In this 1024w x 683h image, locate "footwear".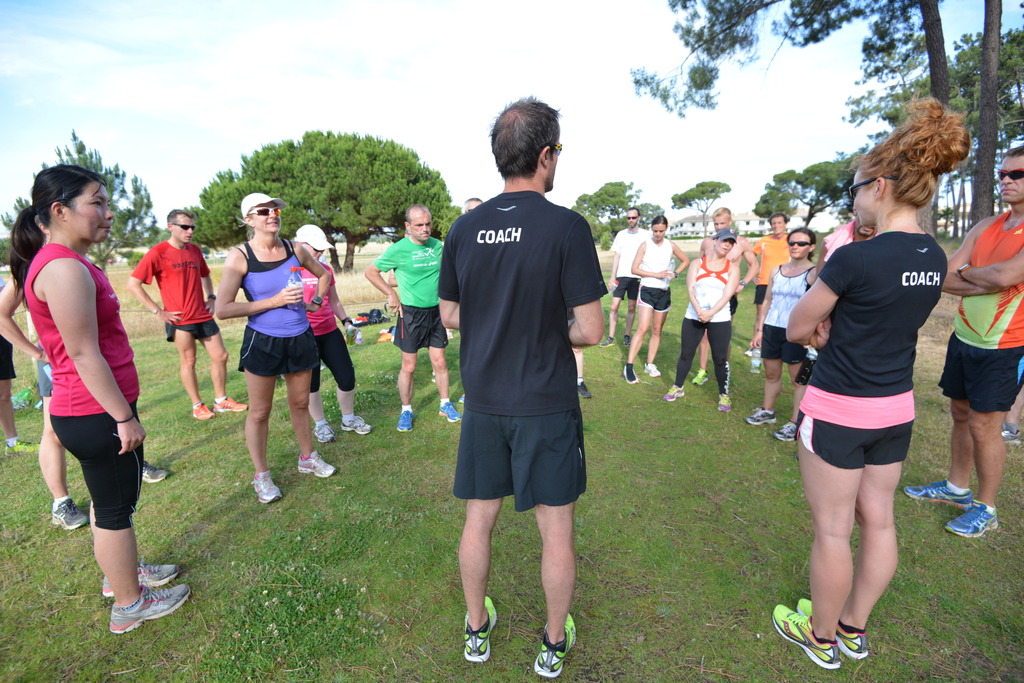
Bounding box: <box>573,377,593,397</box>.
